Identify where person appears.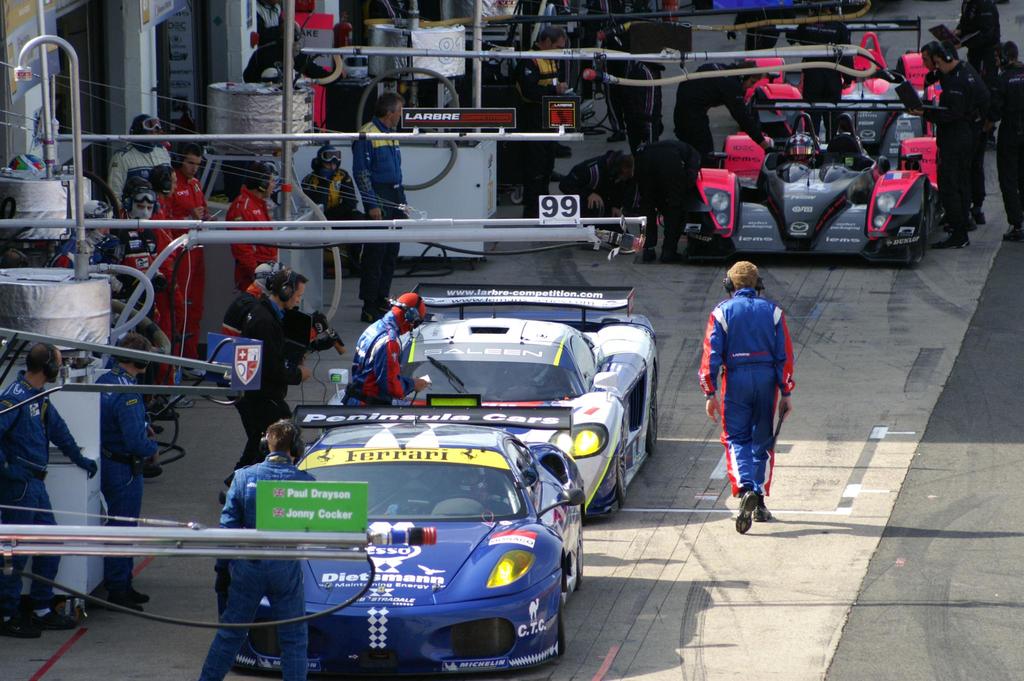
Appears at bbox(726, 2, 780, 51).
